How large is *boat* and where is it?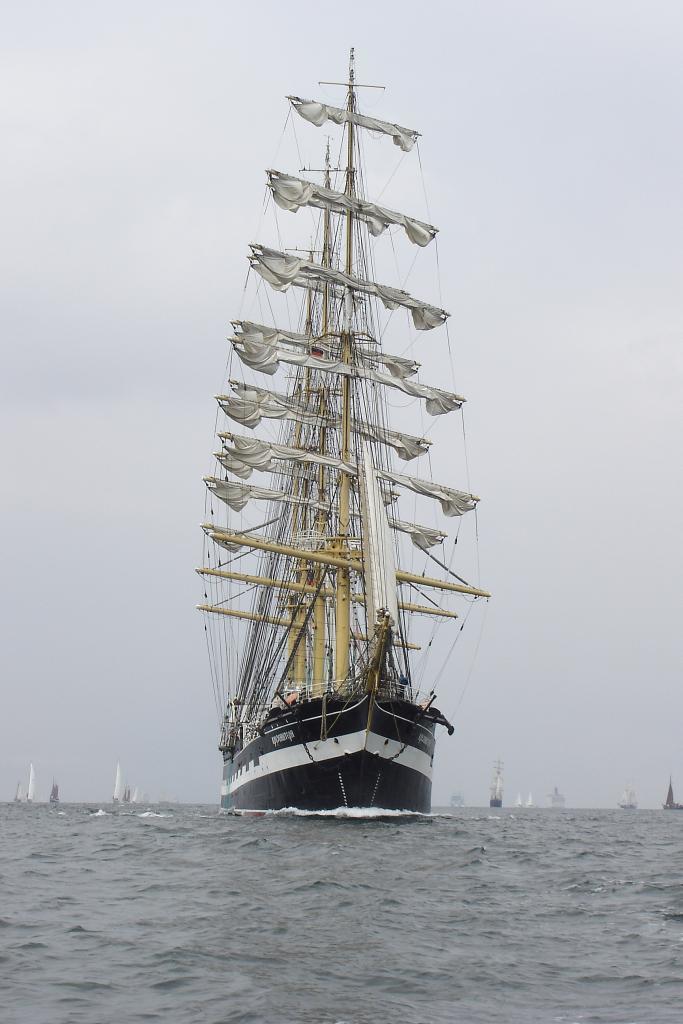
Bounding box: [x1=453, y1=790, x2=464, y2=806].
